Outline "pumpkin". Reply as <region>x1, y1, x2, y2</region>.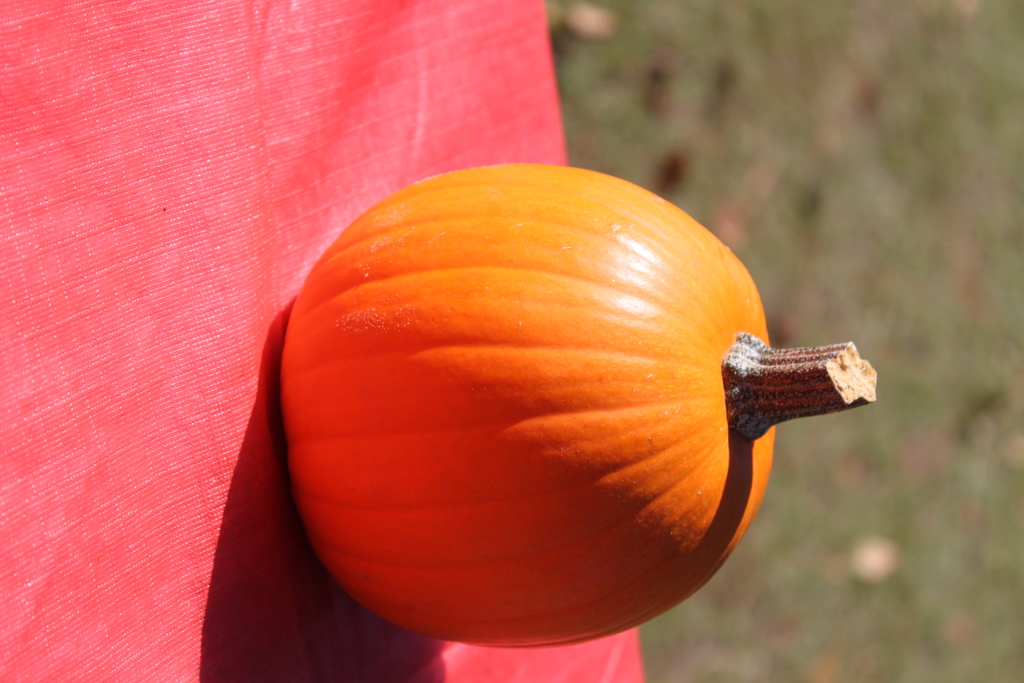
<region>246, 185, 864, 621</region>.
